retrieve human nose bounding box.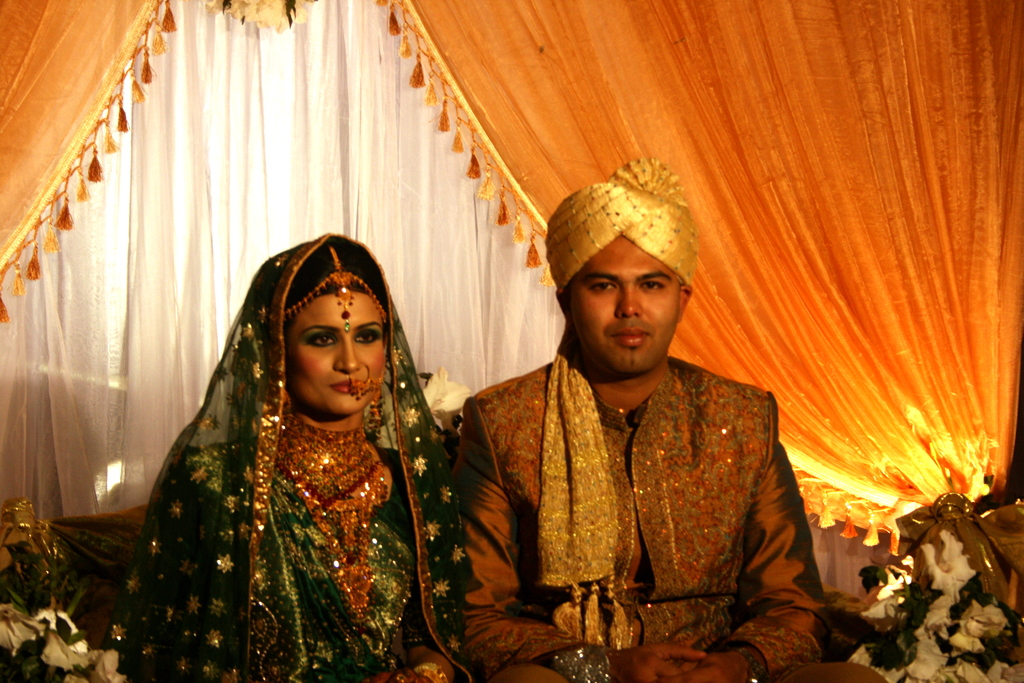
Bounding box: [334, 331, 362, 370].
